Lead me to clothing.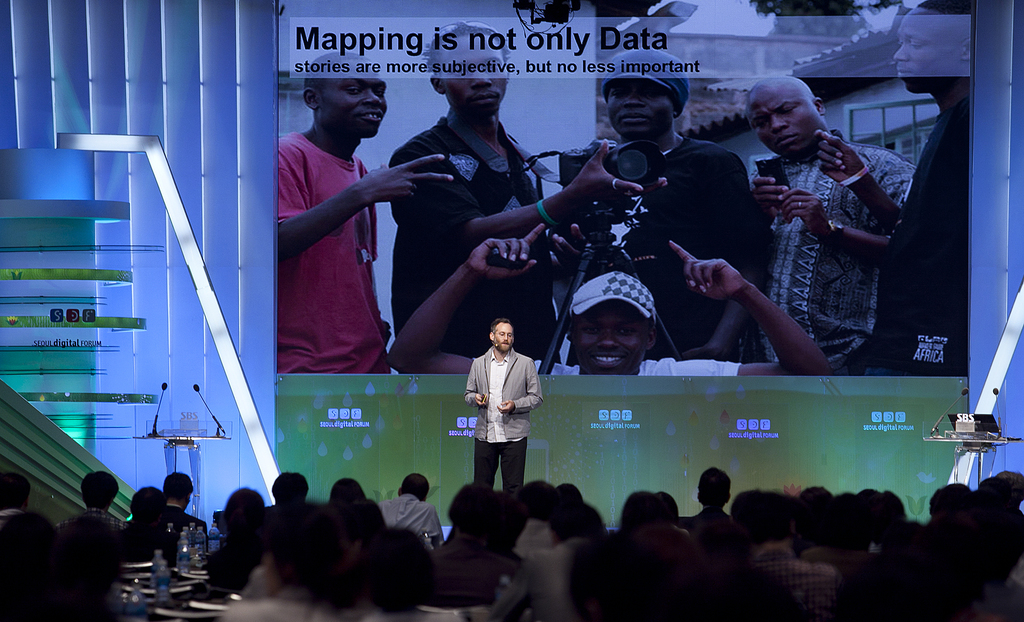
Lead to left=460, top=327, right=540, bottom=500.
